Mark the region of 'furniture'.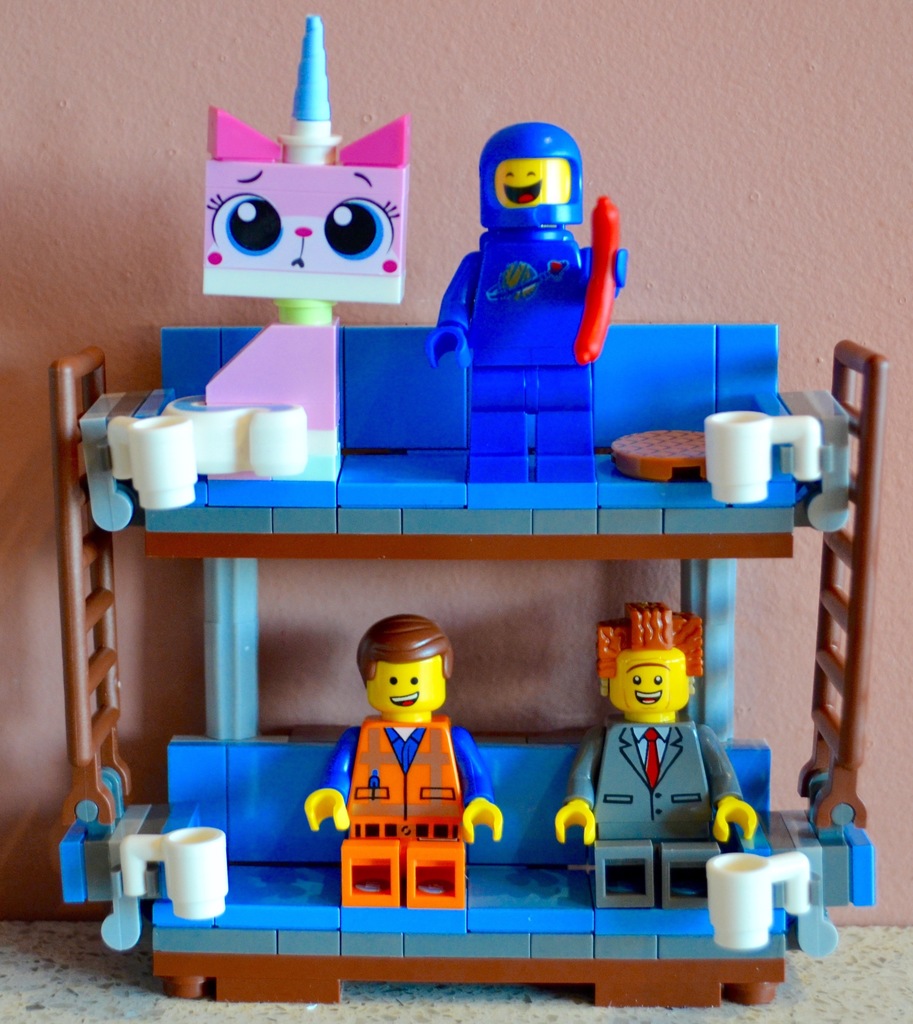
Region: box(54, 326, 888, 1008).
